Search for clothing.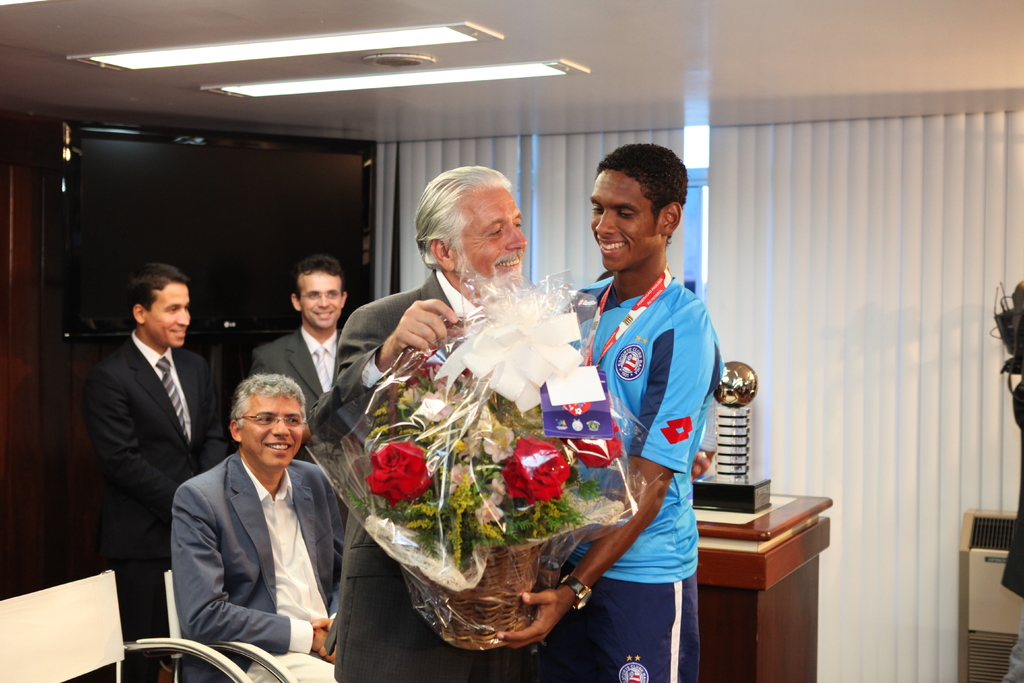
Found at [335,277,481,438].
